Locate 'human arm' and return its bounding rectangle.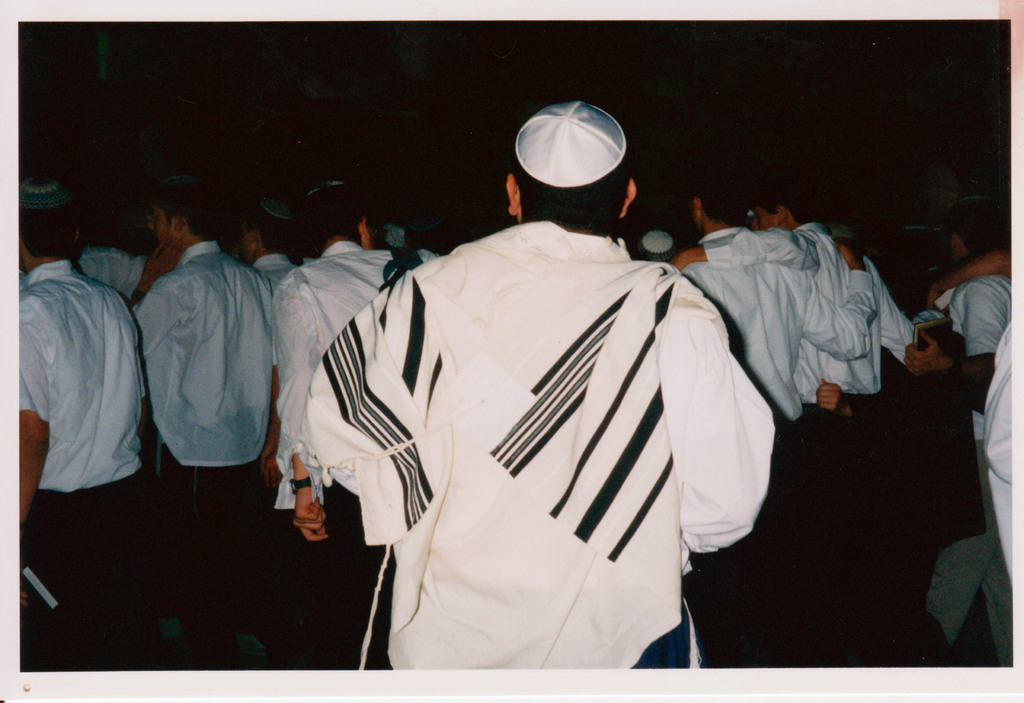
crop(790, 234, 883, 364).
